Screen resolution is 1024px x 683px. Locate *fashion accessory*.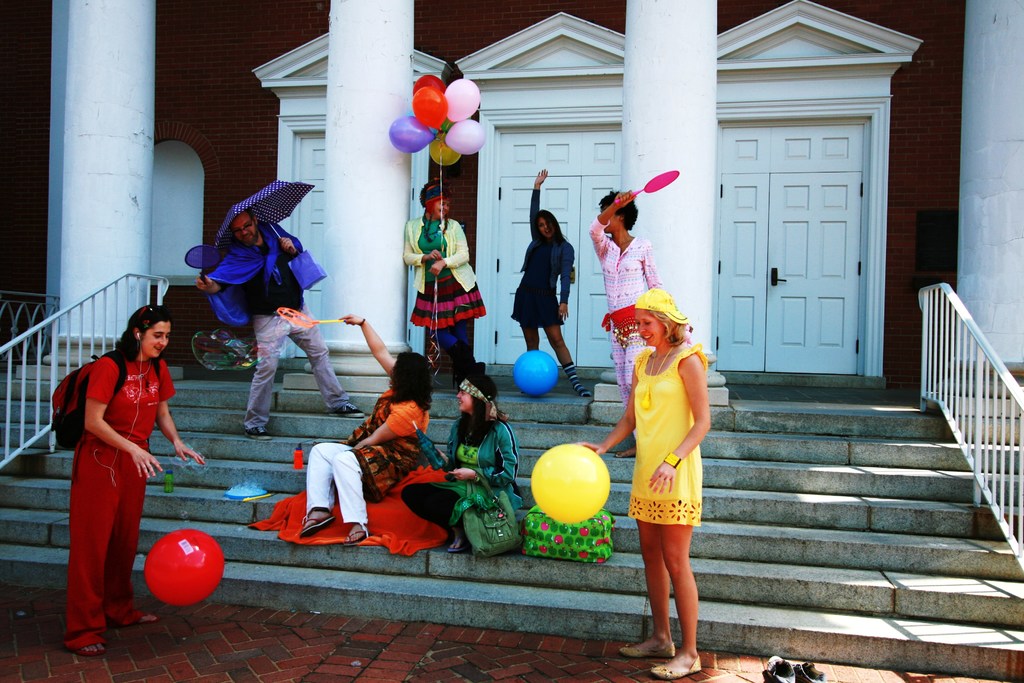
box=[300, 509, 337, 540].
